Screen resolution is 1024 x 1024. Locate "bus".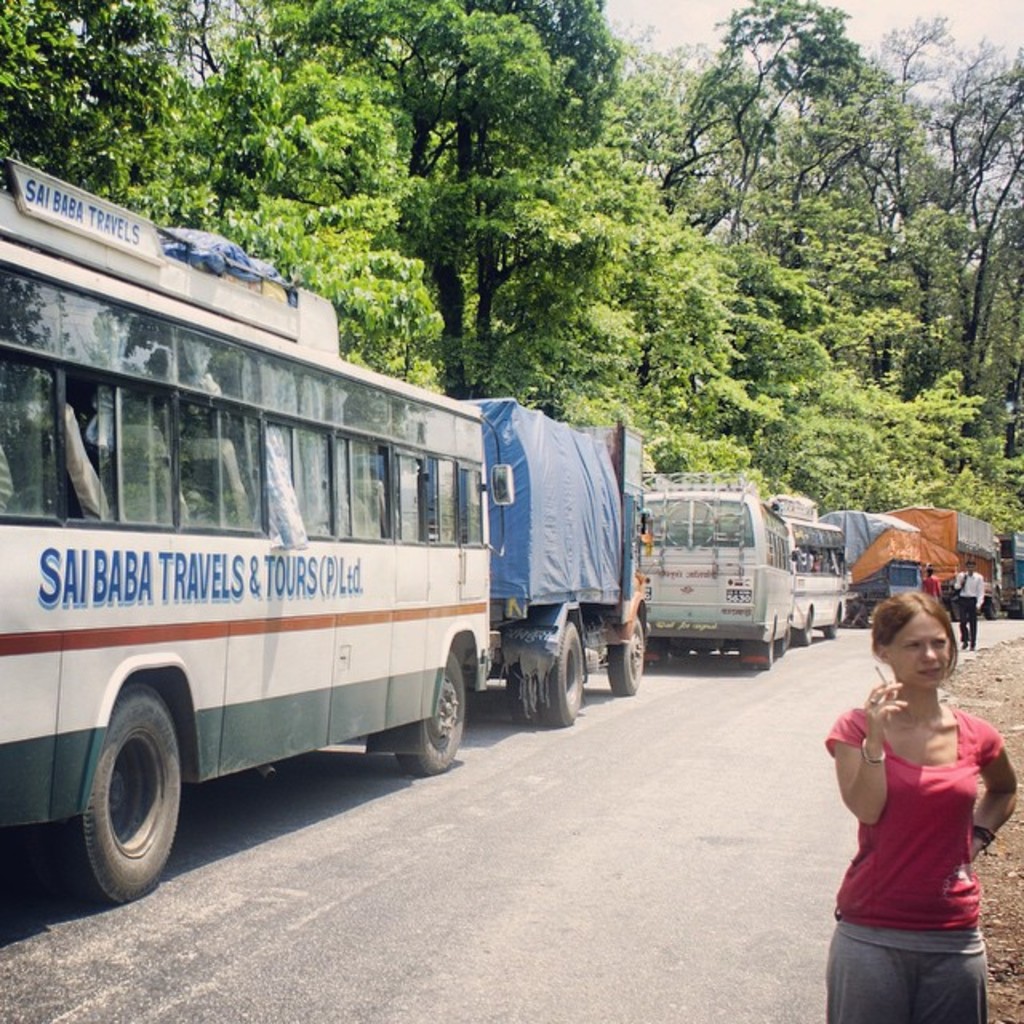
x1=0 y1=155 x2=517 y2=902.
